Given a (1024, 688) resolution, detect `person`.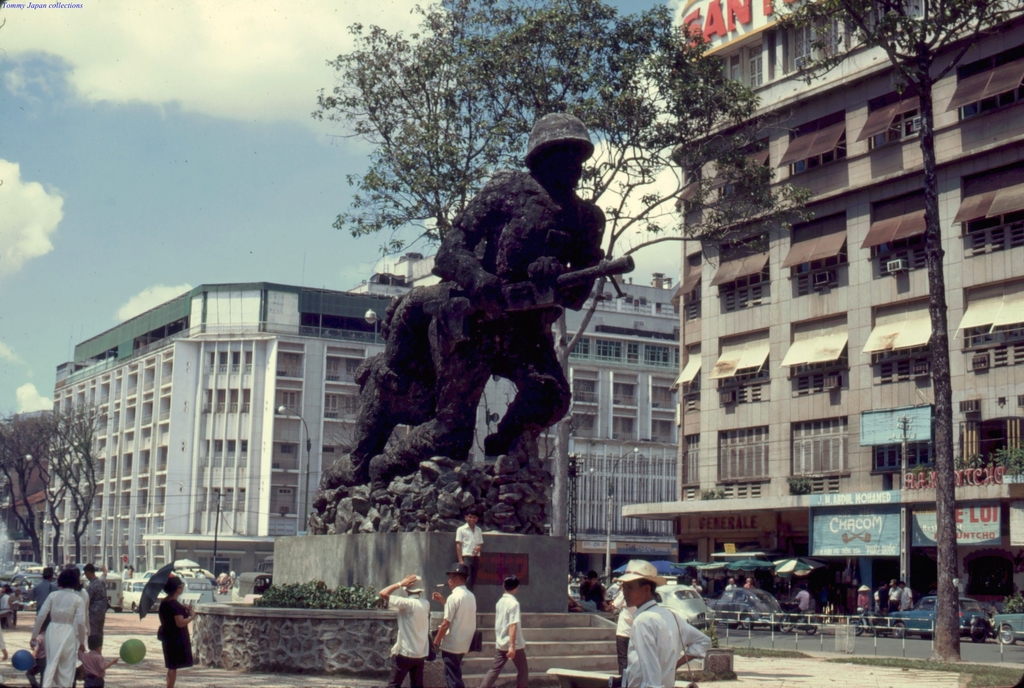
431:105:609:476.
